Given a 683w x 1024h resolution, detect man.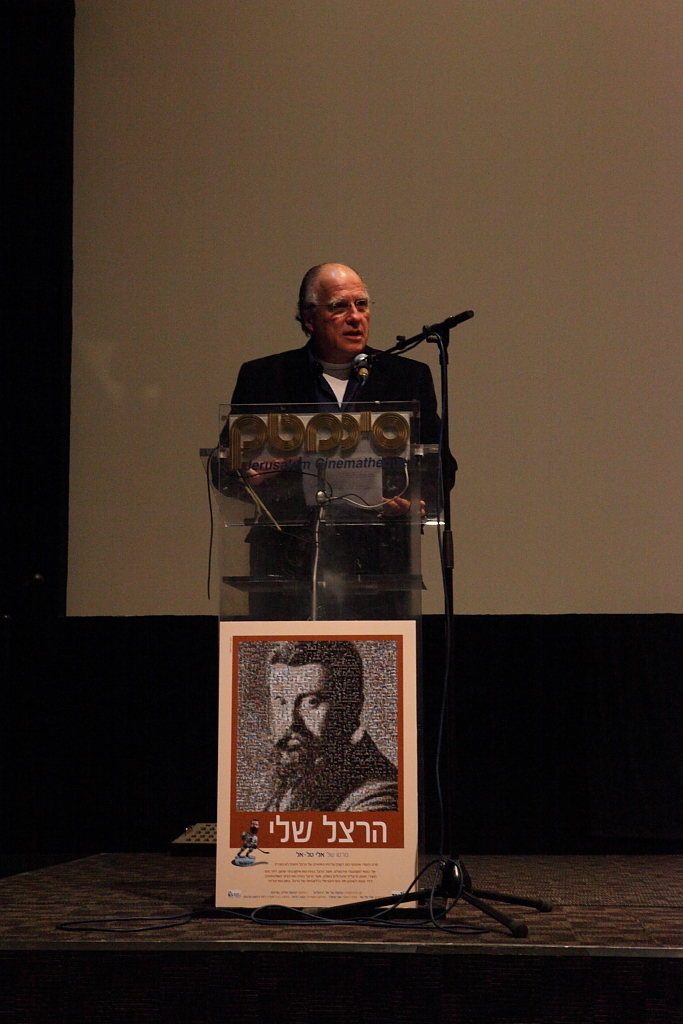
[249, 635, 399, 816].
